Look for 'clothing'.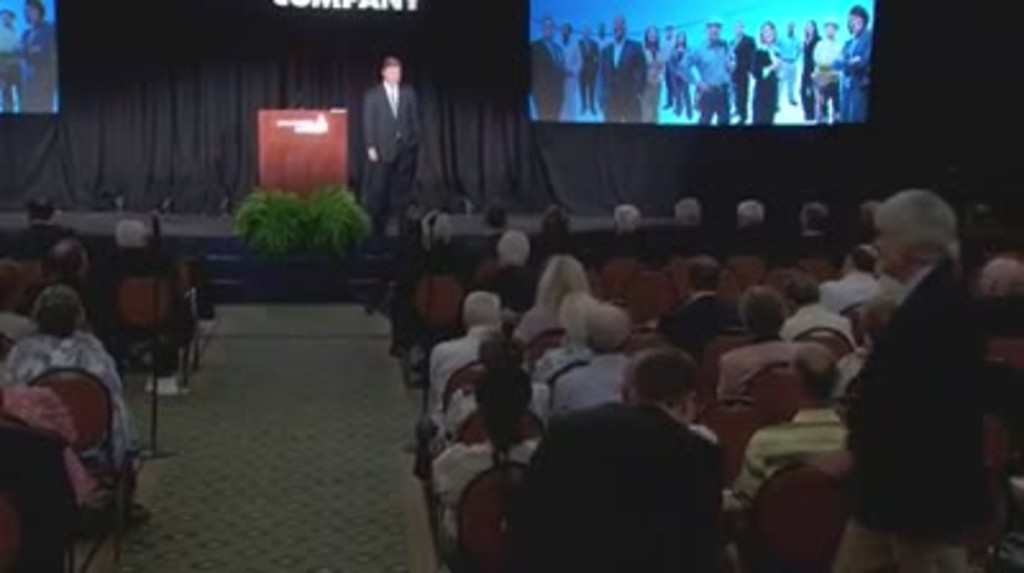
Found: (732, 404, 840, 506).
